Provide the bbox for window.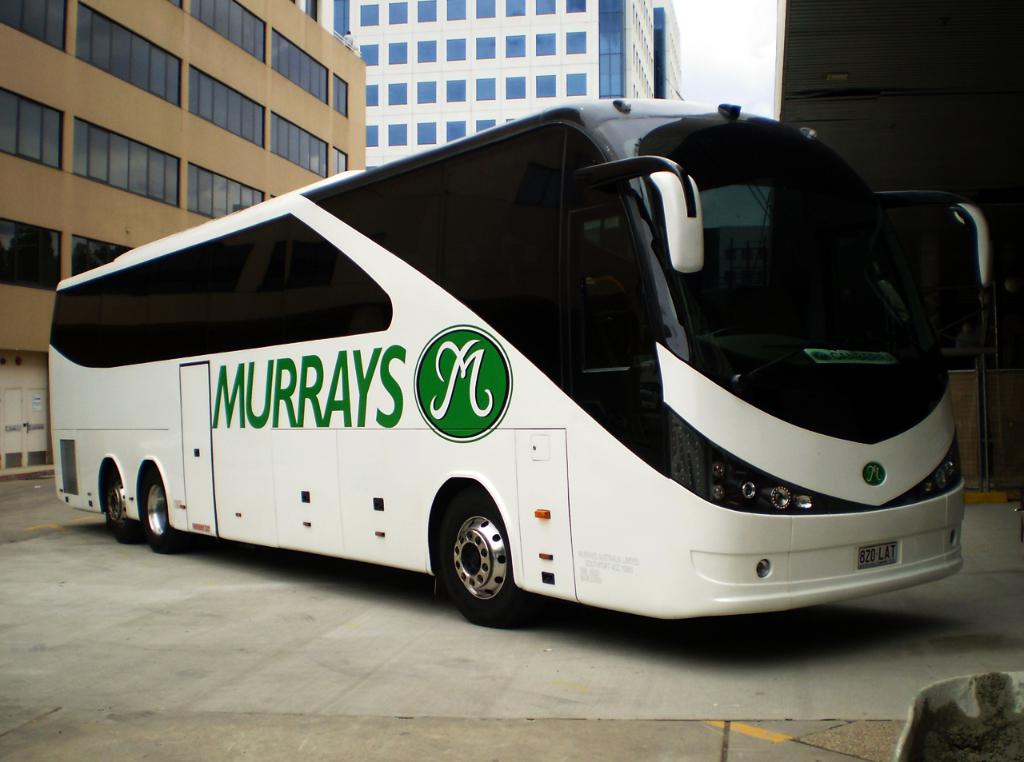
417:0:437:21.
